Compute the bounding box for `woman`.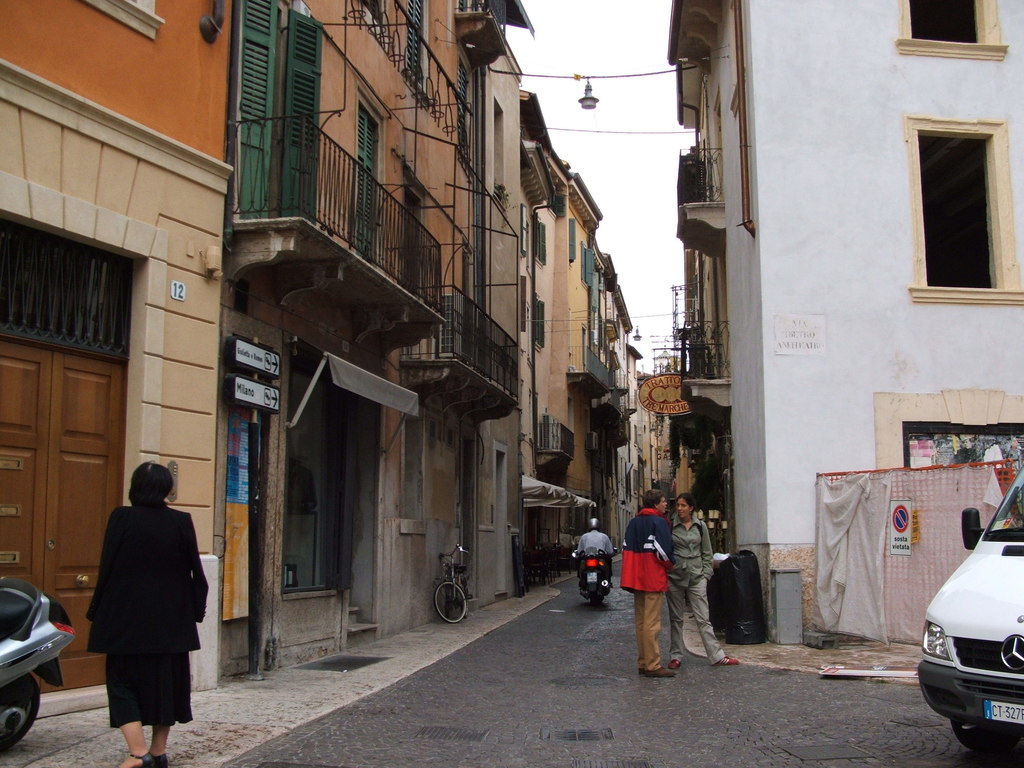
<bbox>88, 459, 203, 754</bbox>.
